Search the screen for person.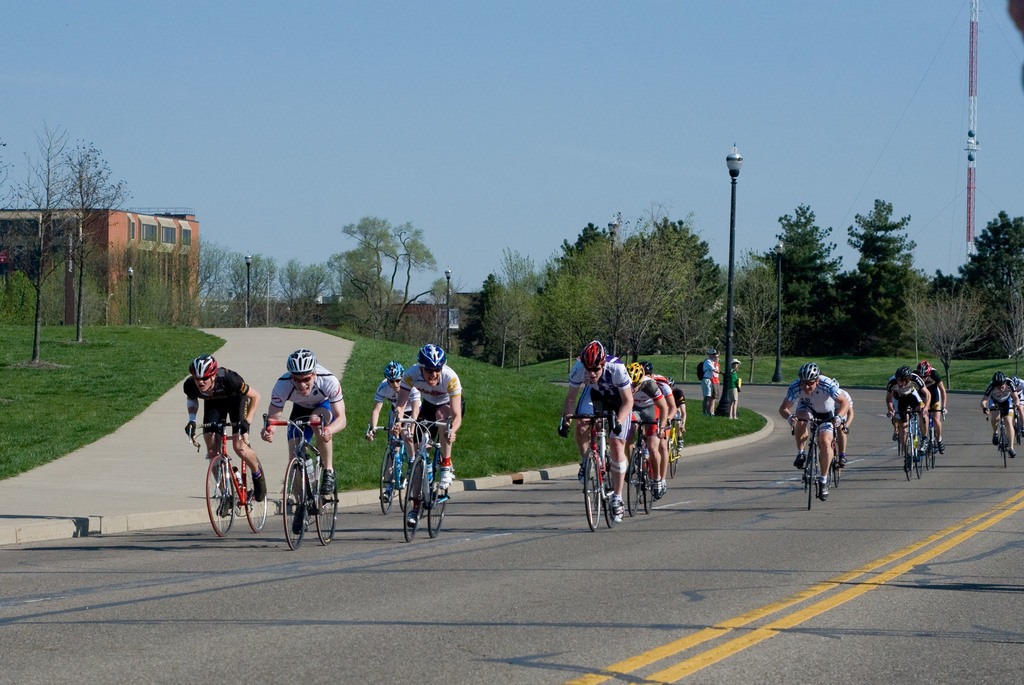
Found at Rect(257, 345, 345, 494).
